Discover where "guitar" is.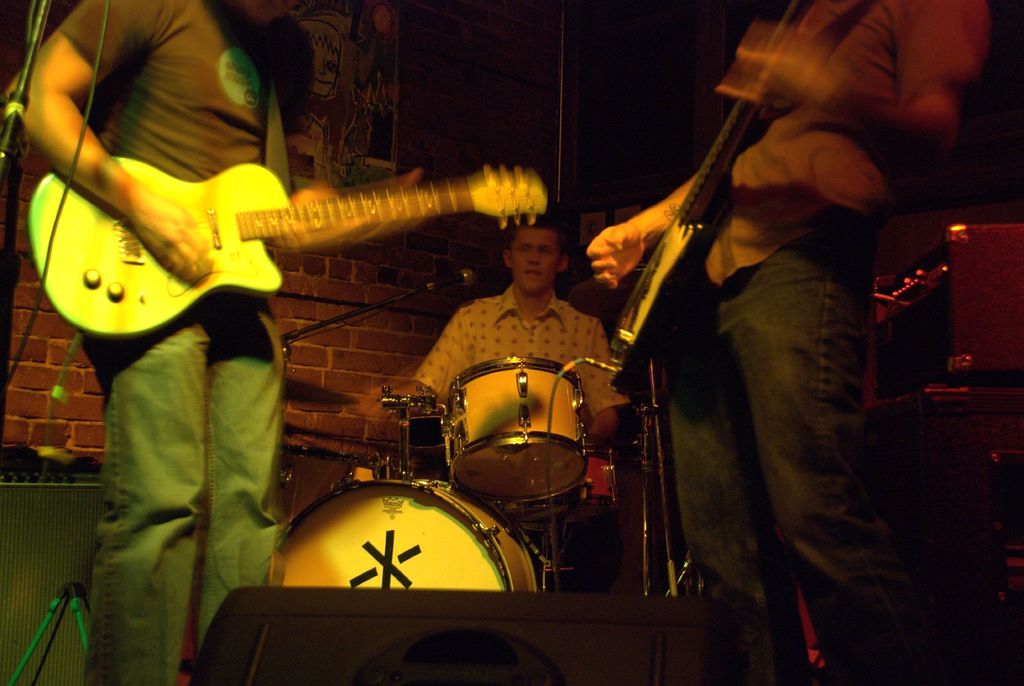
Discovered at locate(29, 155, 545, 343).
